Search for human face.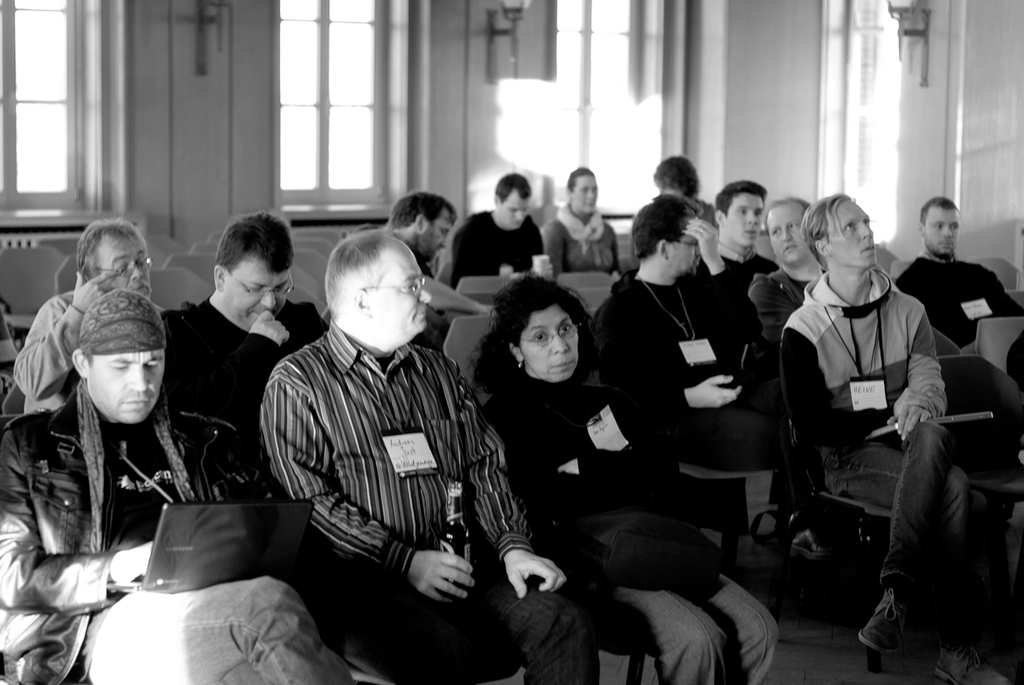
Found at [829, 198, 879, 269].
